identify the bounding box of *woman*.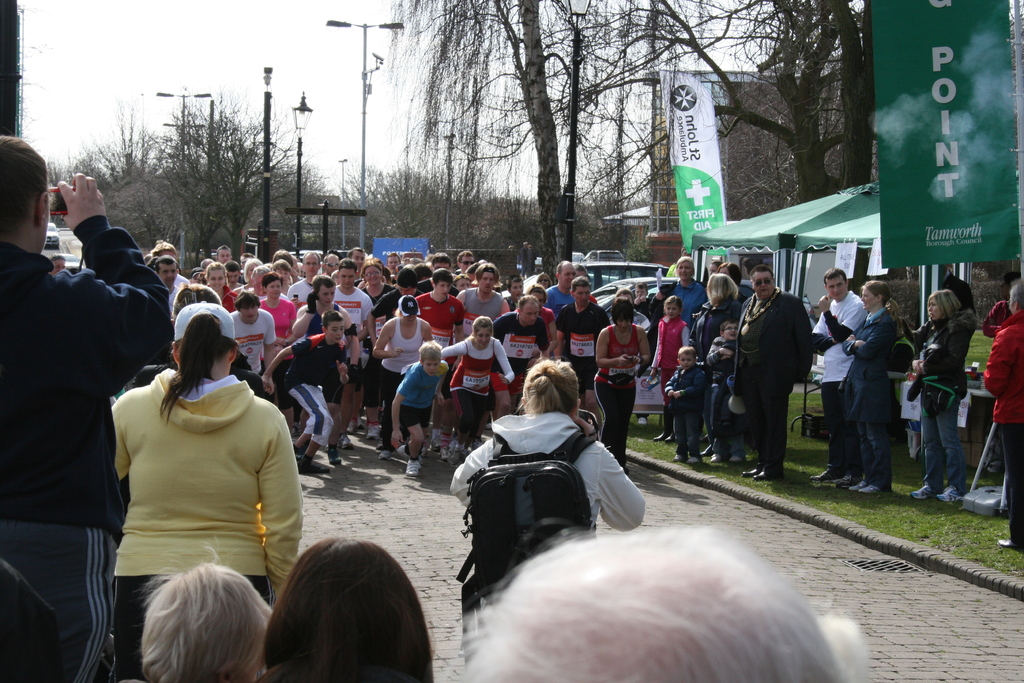
x1=691 y1=273 x2=746 y2=457.
